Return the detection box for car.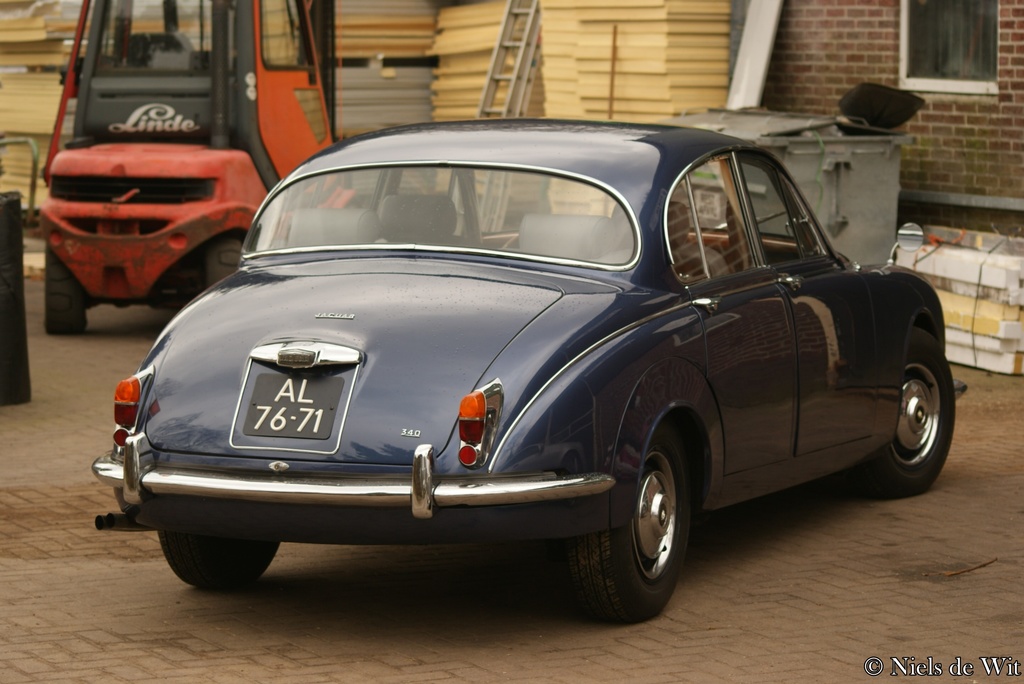
[105, 117, 909, 633].
